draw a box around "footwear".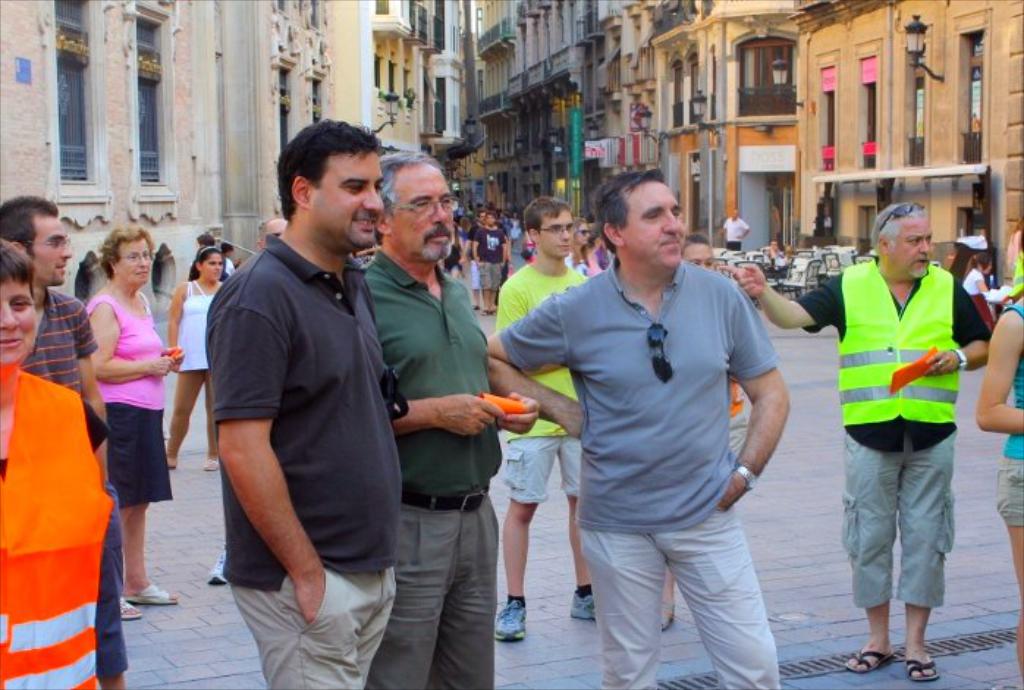
(left=902, top=659, right=942, bottom=684).
